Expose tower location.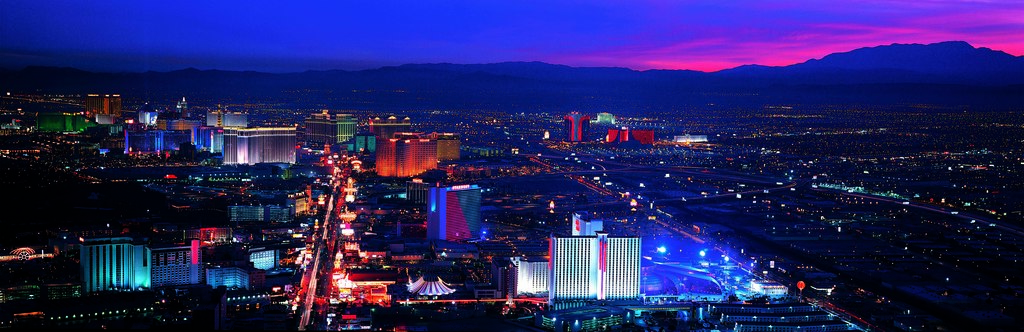
Exposed at box=[111, 93, 125, 117].
